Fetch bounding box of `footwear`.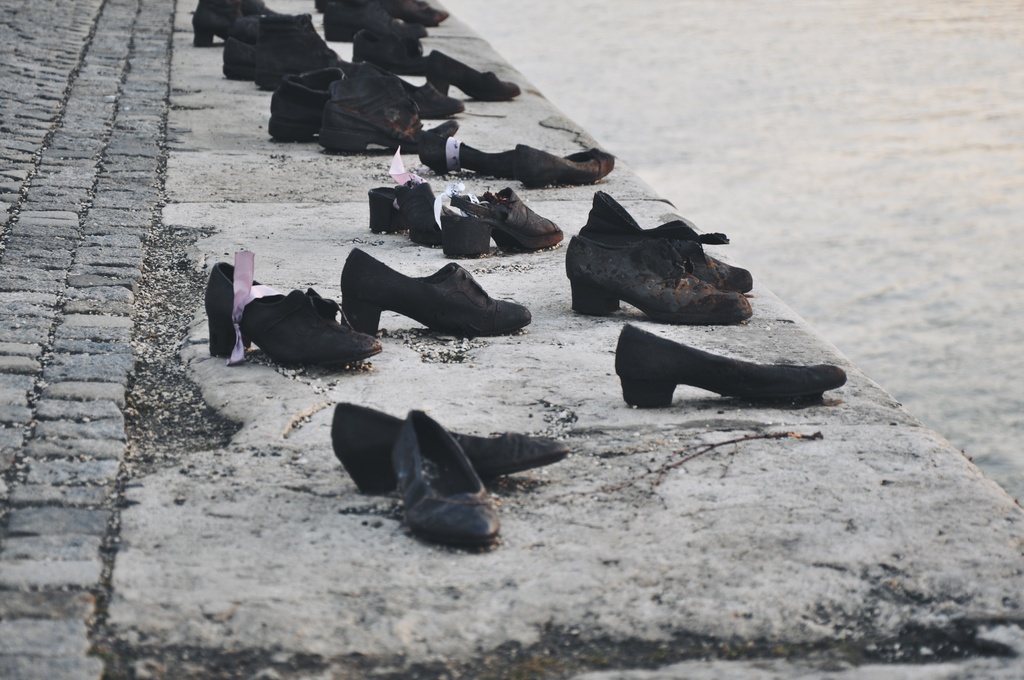
Bbox: [left=610, top=321, right=849, bottom=412].
